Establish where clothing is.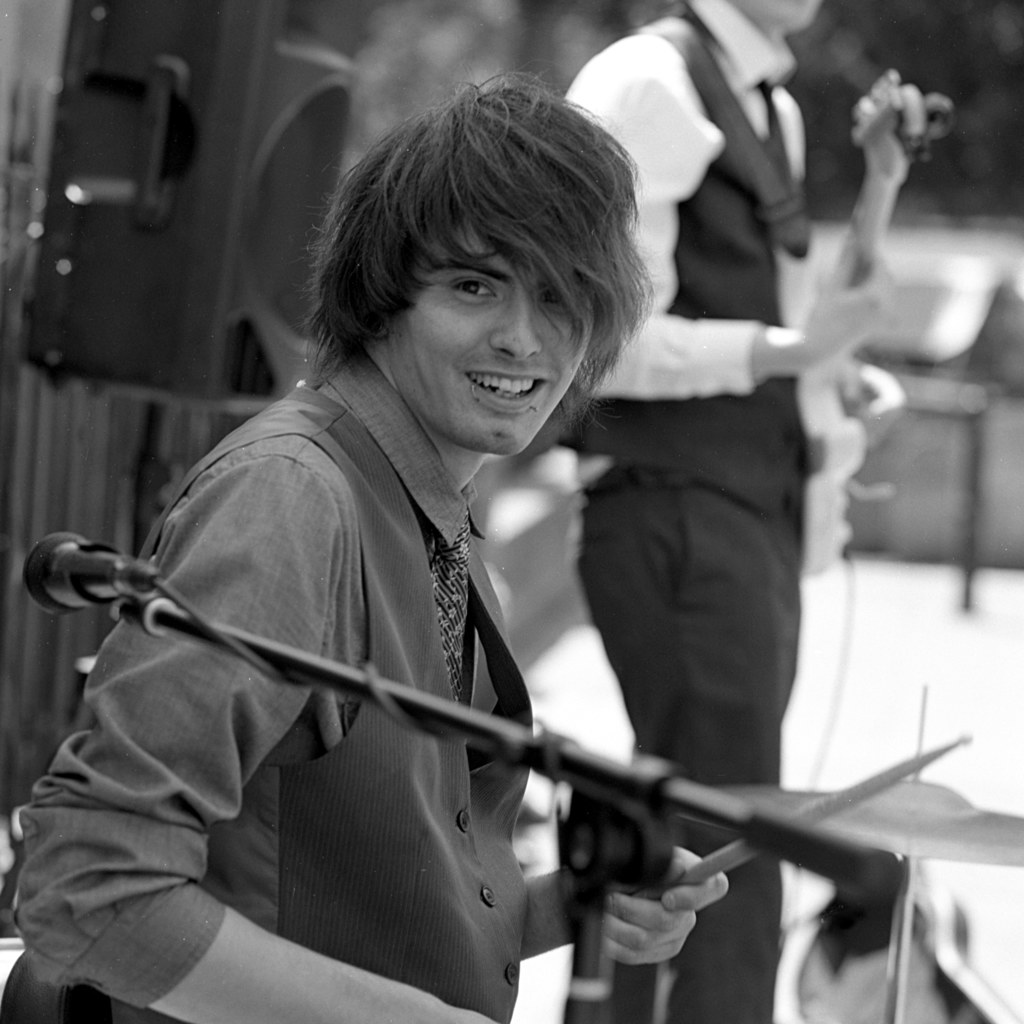
Established at bbox=[554, 26, 867, 1021].
